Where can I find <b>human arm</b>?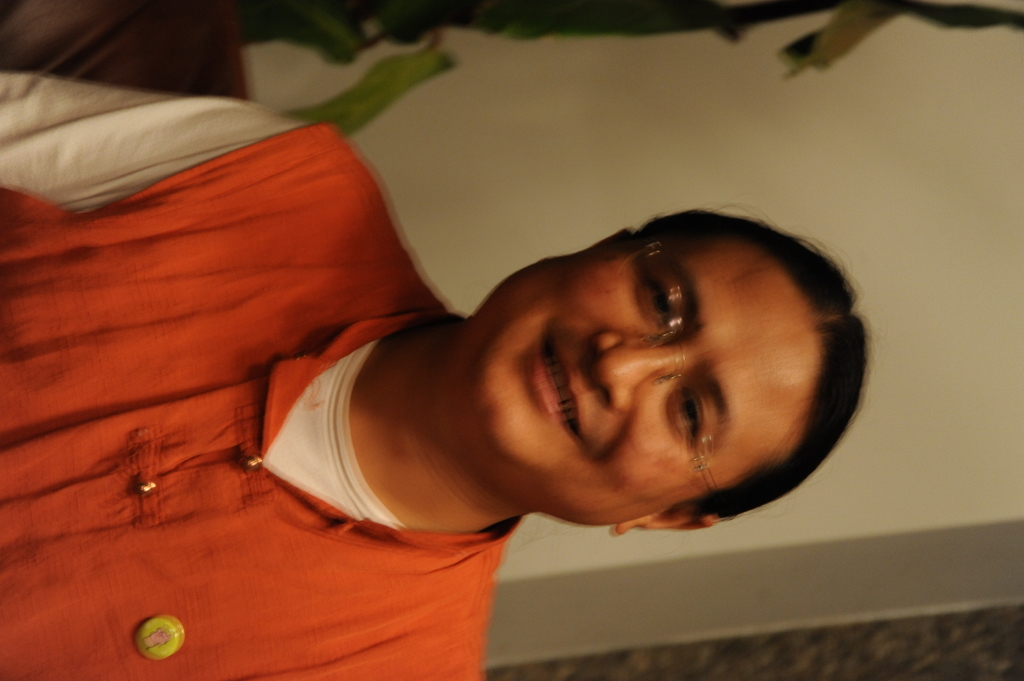
You can find it at left=0, top=72, right=304, bottom=211.
